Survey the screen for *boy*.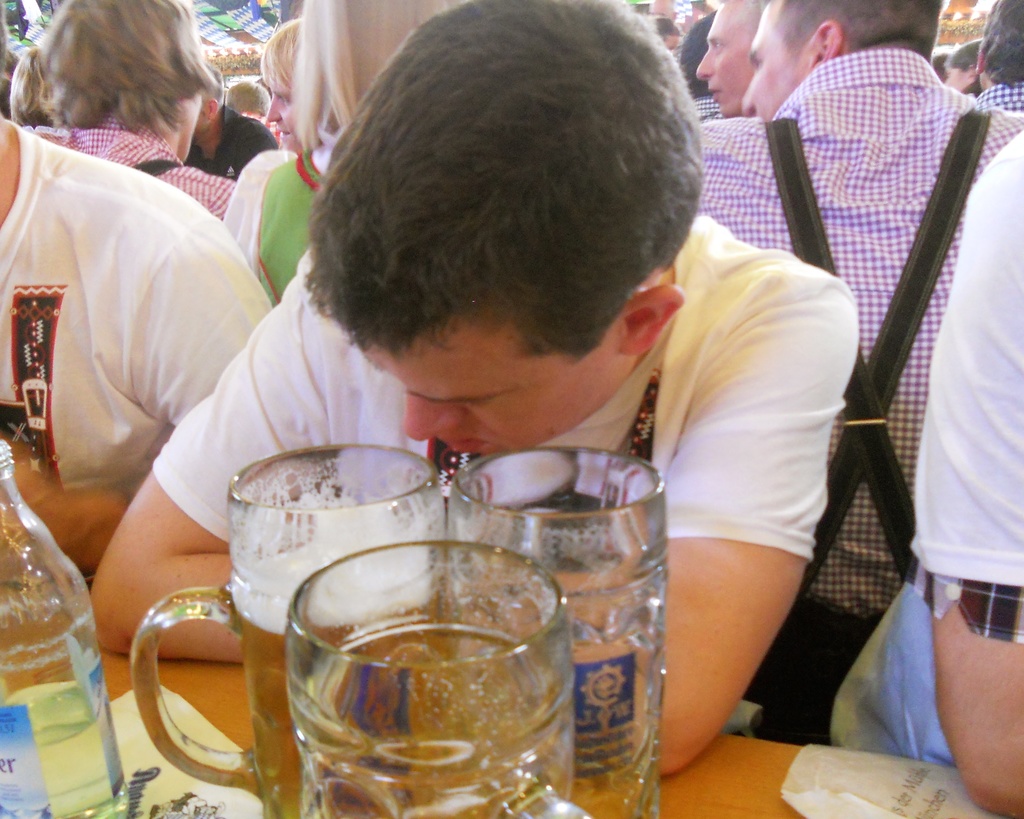
Survey found: detection(84, 0, 862, 771).
